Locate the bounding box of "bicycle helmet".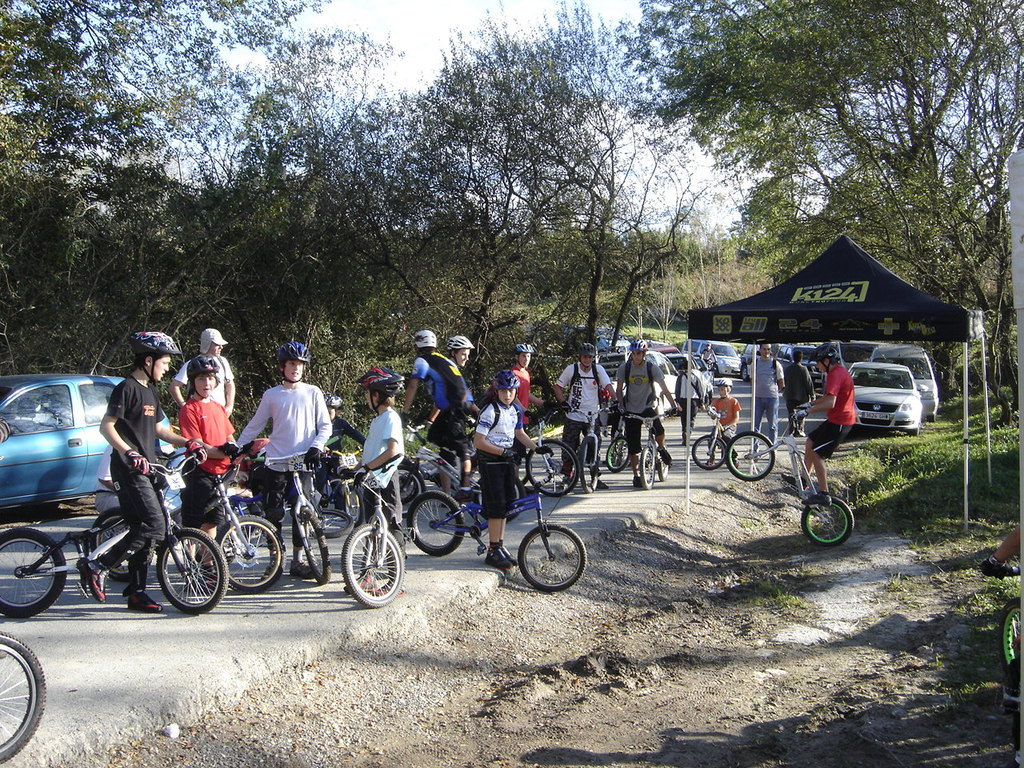
Bounding box: left=493, top=370, right=515, bottom=390.
